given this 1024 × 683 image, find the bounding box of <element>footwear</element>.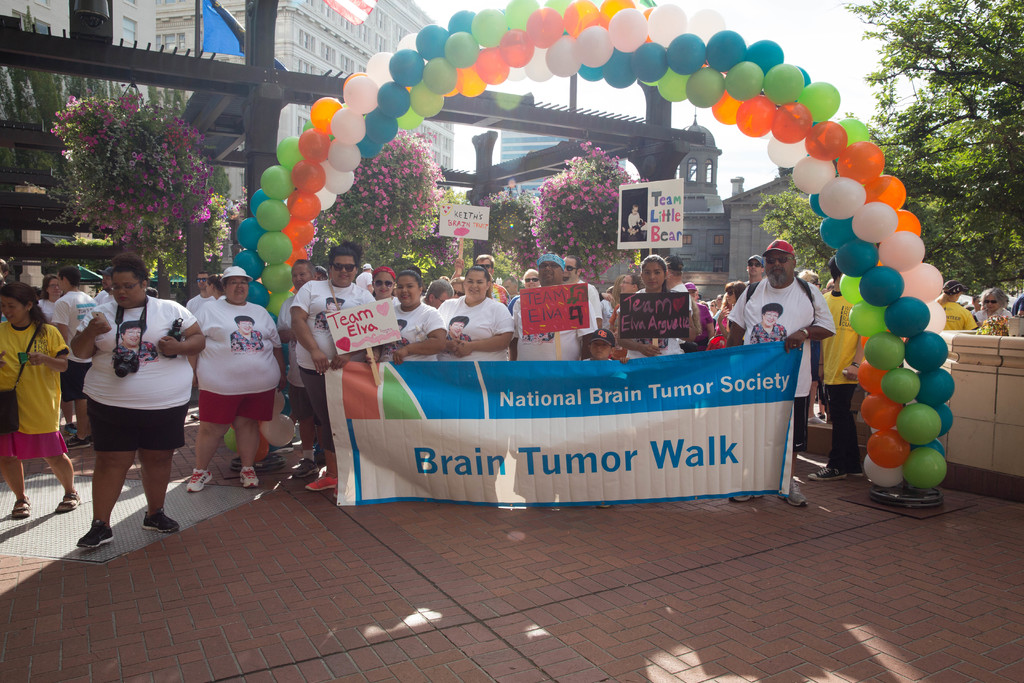
bbox=(812, 464, 845, 481).
